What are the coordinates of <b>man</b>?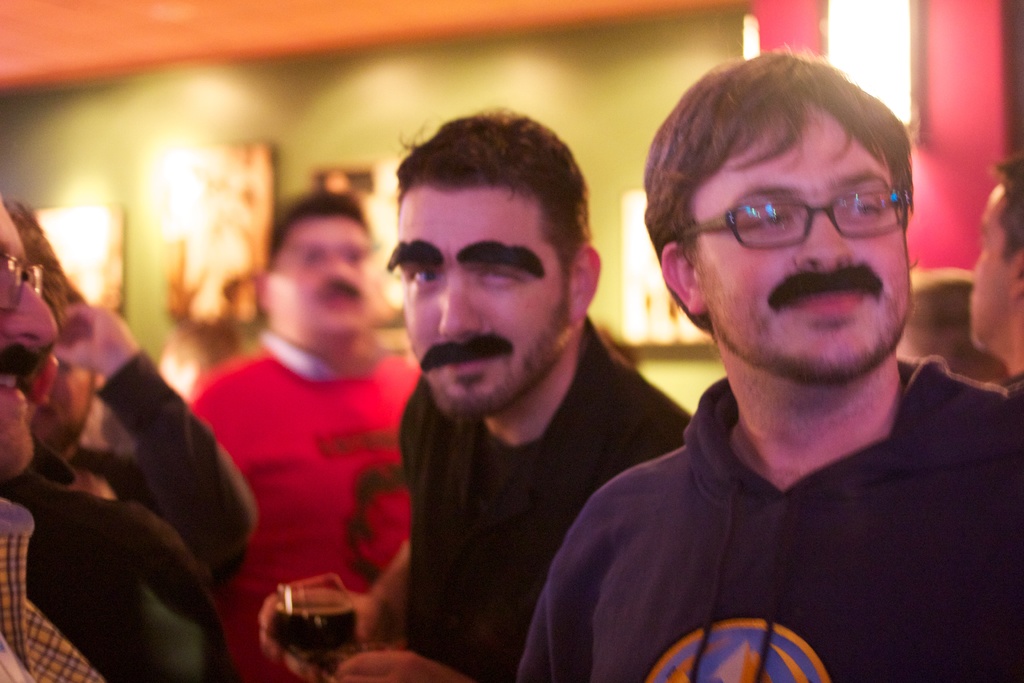
0 198 244 682.
